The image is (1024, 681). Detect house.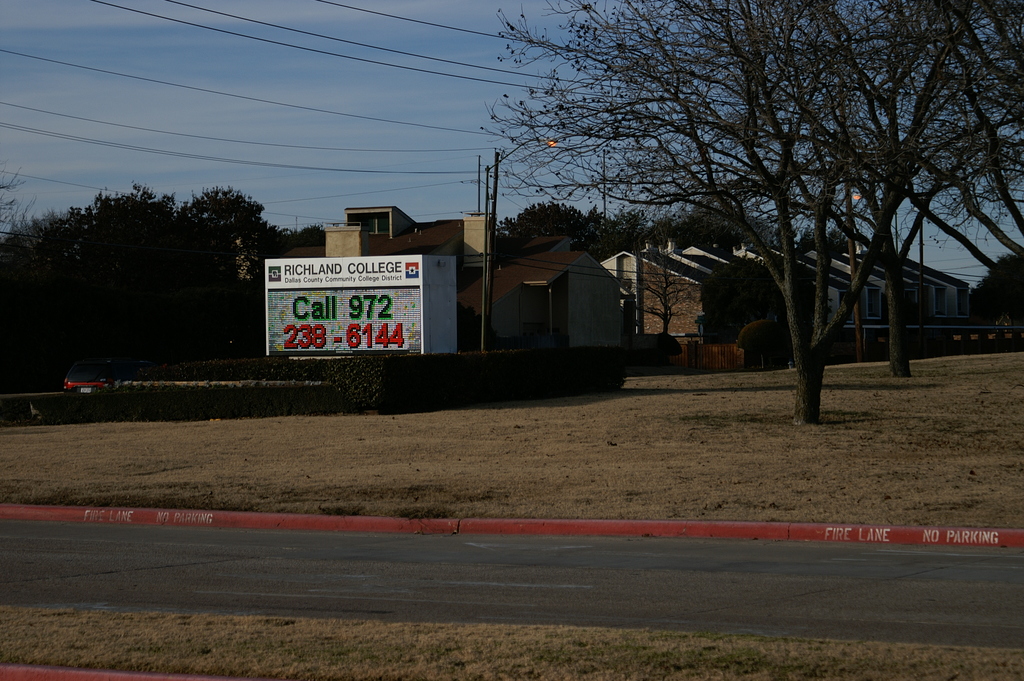
Detection: region(707, 225, 878, 372).
